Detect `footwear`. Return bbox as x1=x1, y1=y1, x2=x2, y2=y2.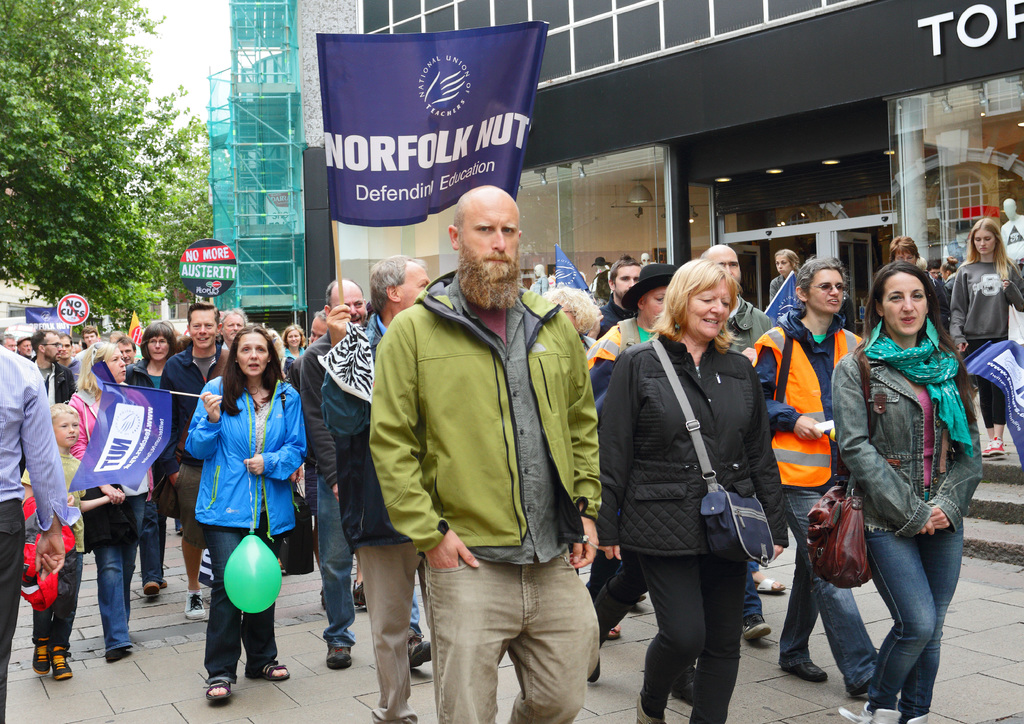
x1=781, y1=661, x2=831, y2=681.
